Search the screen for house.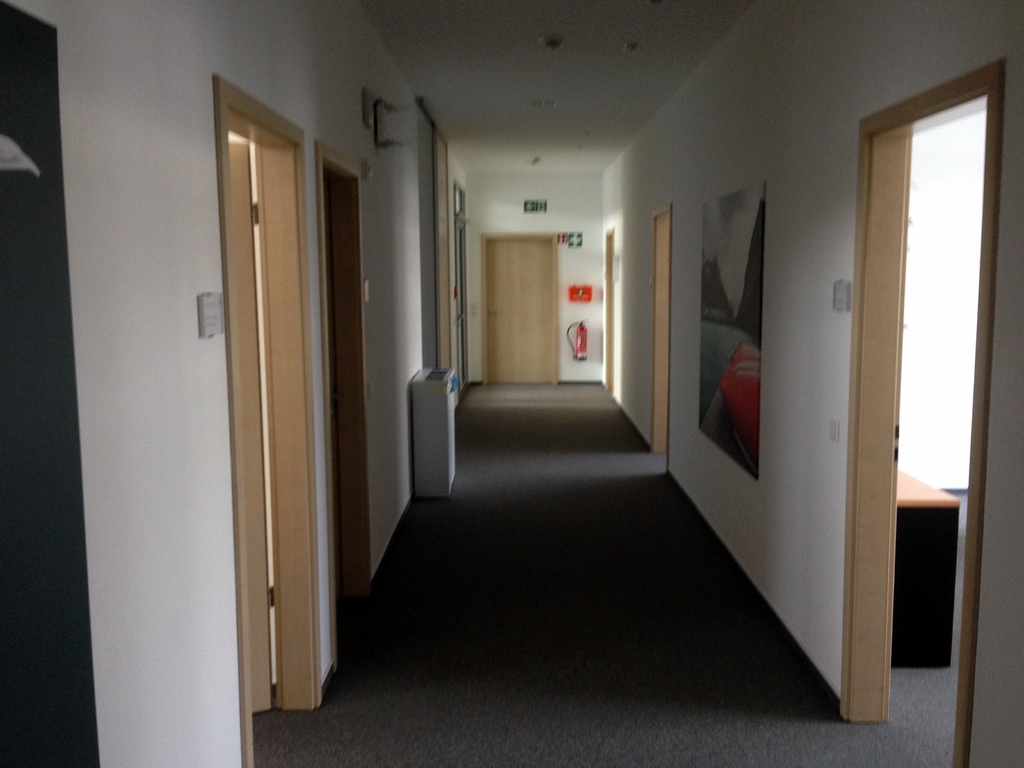
Found at {"left": 0, "top": 0, "right": 1023, "bottom": 767}.
